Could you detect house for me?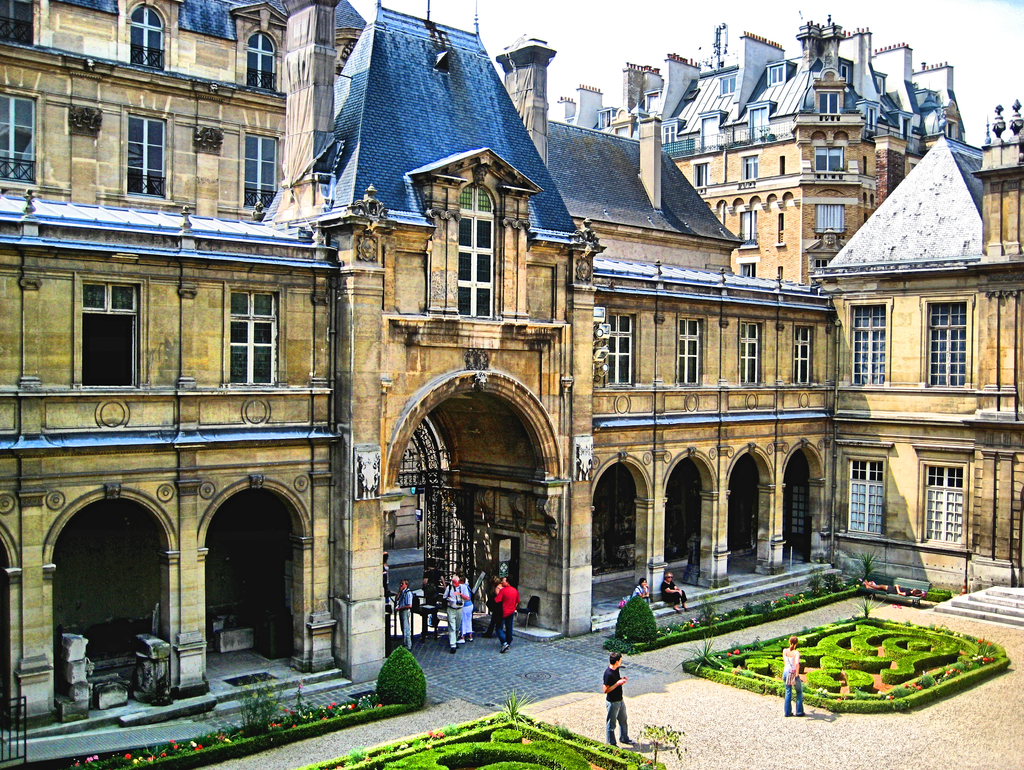
Detection result: [x1=546, y1=8, x2=966, y2=284].
